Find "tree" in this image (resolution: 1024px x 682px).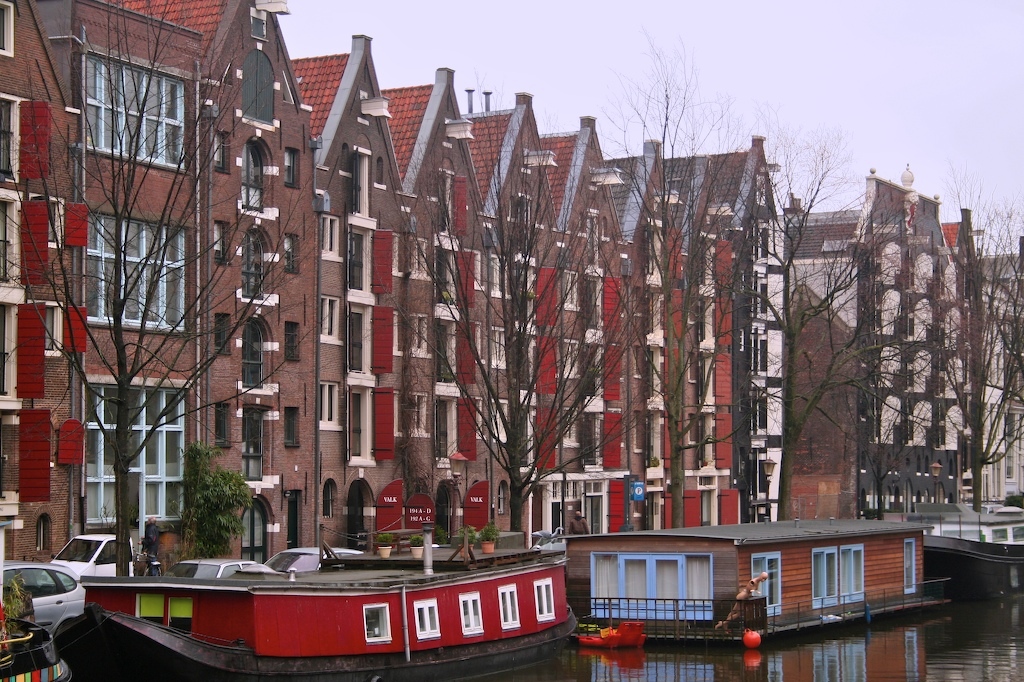
[x1=344, y1=23, x2=744, y2=539].
